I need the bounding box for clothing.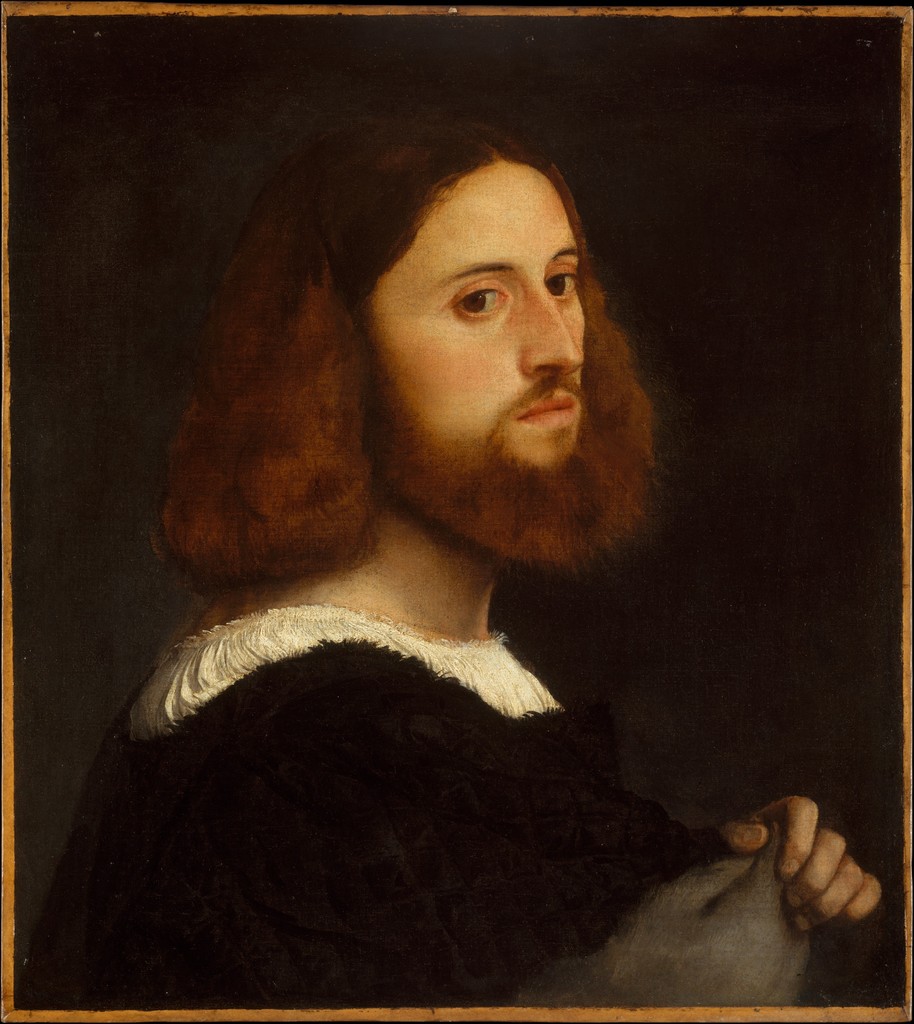
Here it is: detection(0, 535, 879, 1007).
